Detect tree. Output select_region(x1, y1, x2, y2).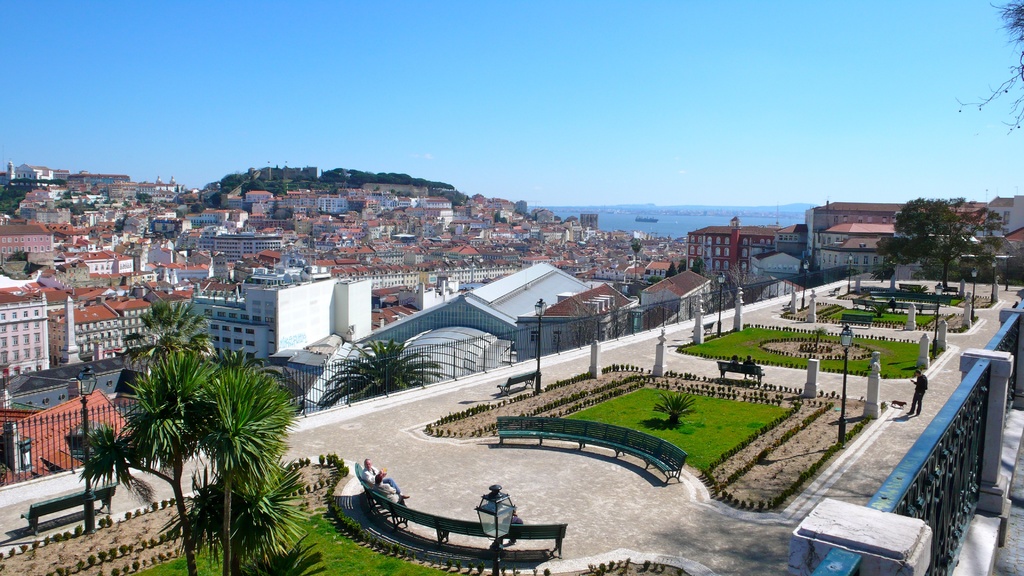
select_region(120, 287, 218, 369).
